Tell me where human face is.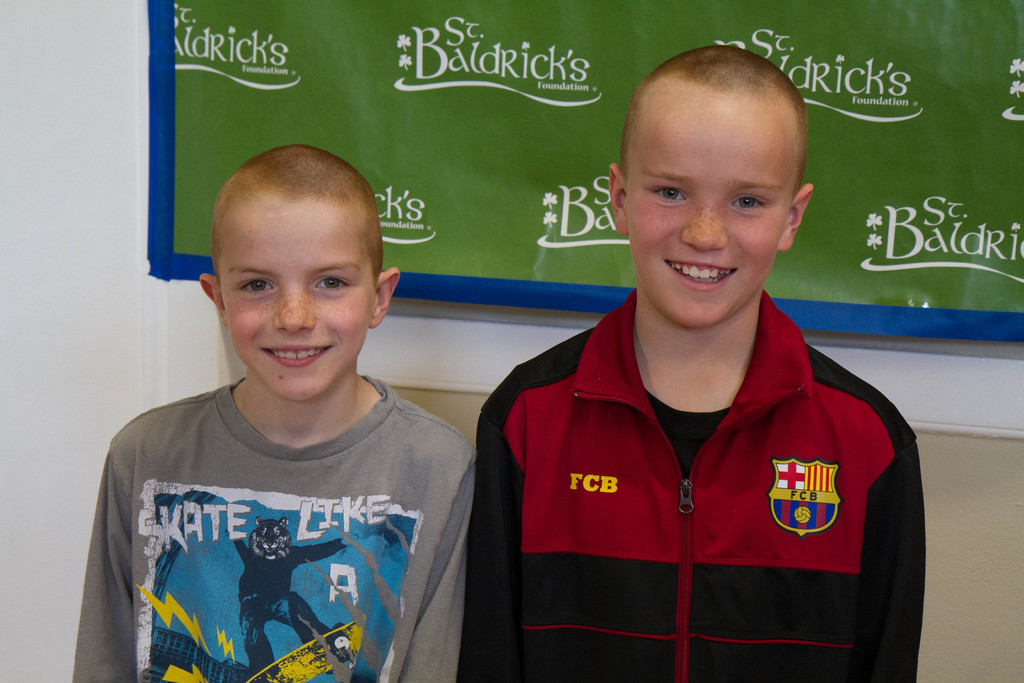
human face is at Rect(218, 194, 375, 399).
